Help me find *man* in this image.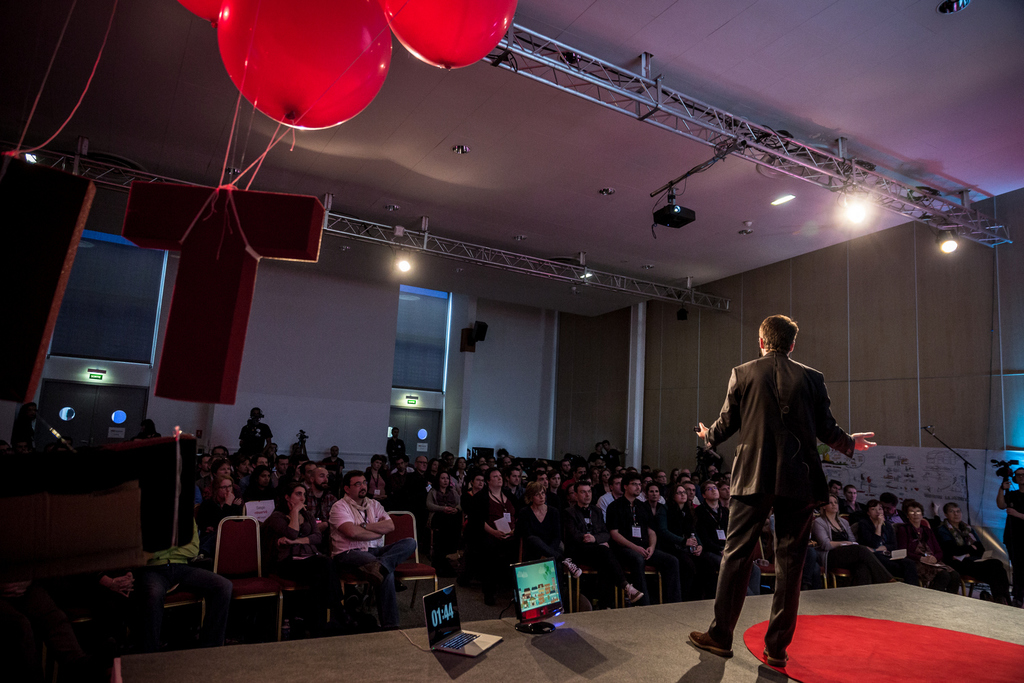
Found it: region(998, 468, 1023, 609).
